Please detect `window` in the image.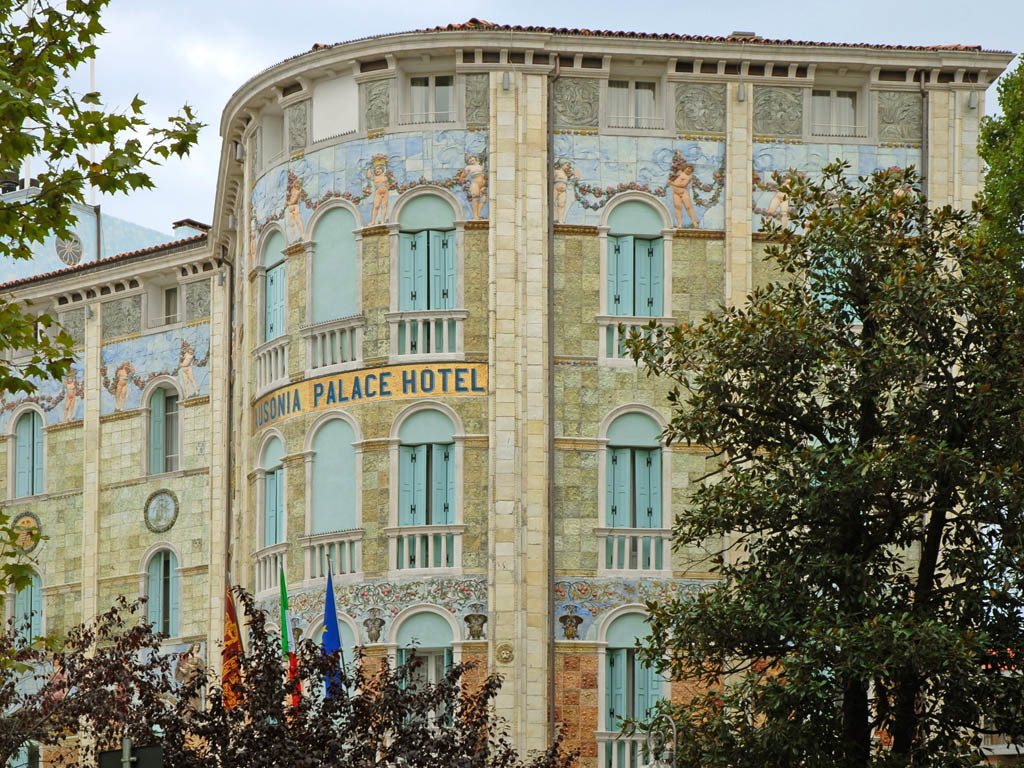
region(149, 549, 176, 635).
